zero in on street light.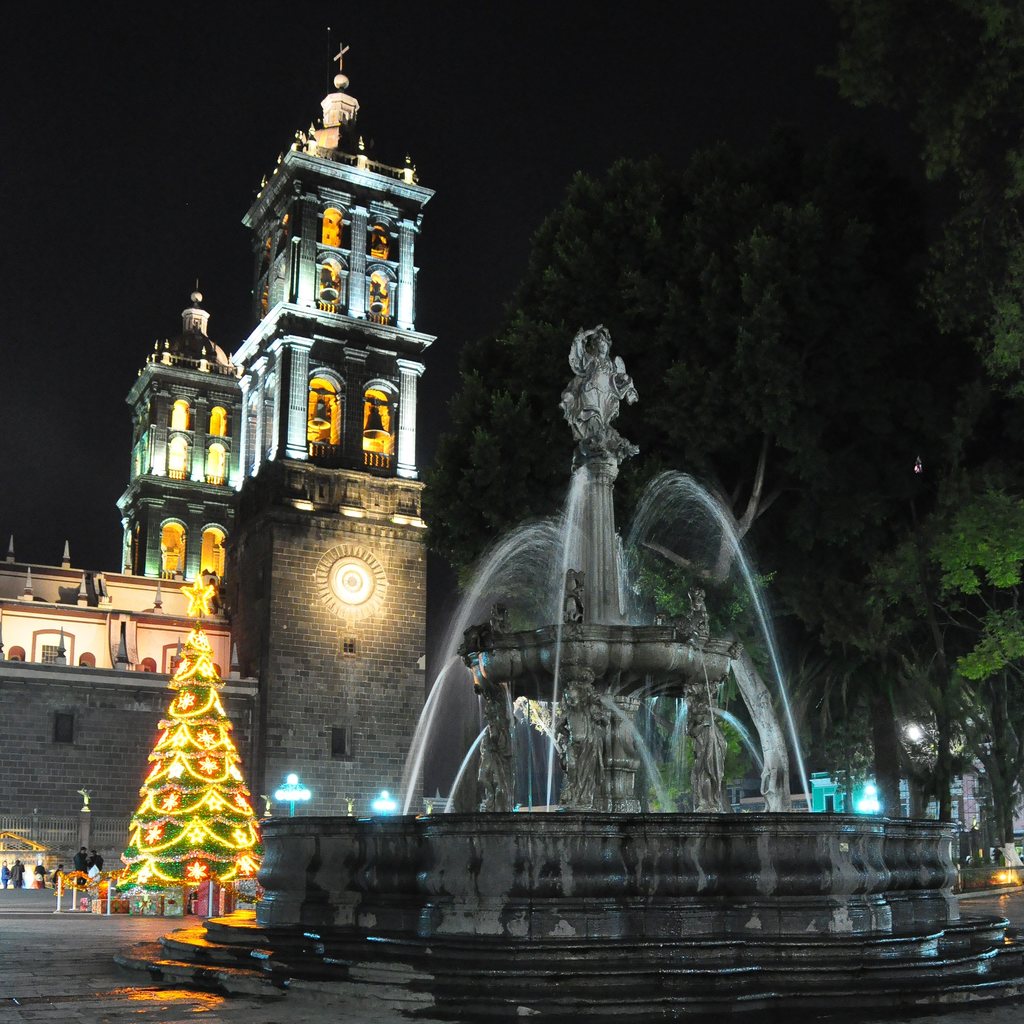
Zeroed in: bbox=[851, 785, 884, 818].
